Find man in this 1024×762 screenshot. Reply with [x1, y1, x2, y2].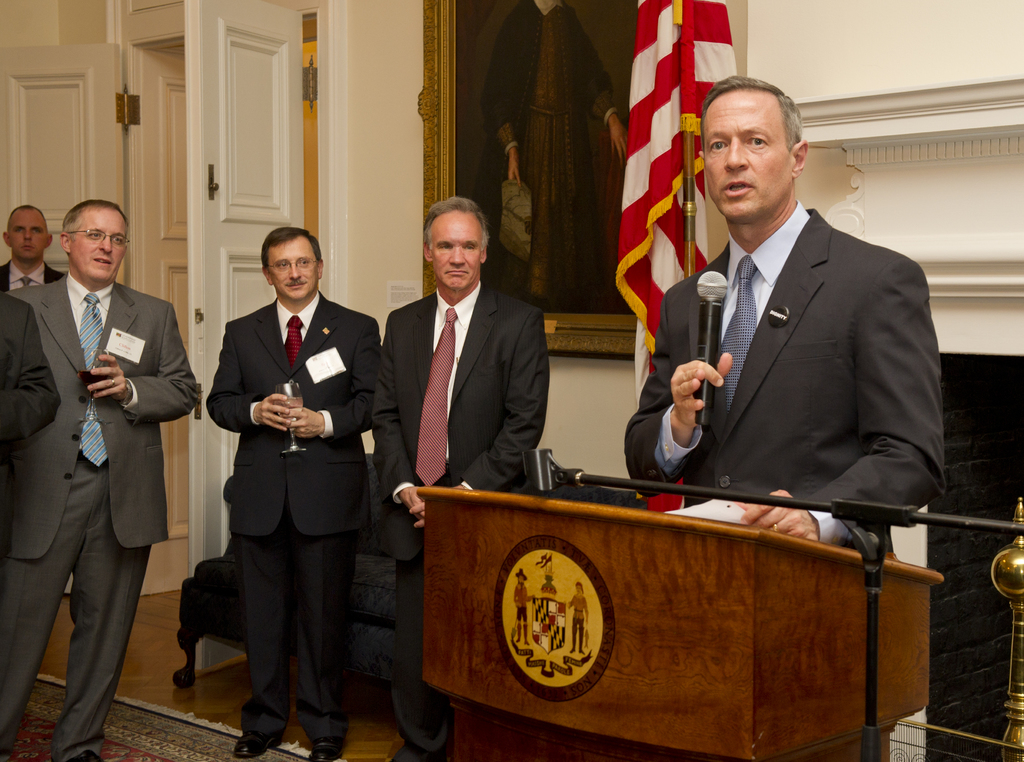
[607, 69, 947, 761].
